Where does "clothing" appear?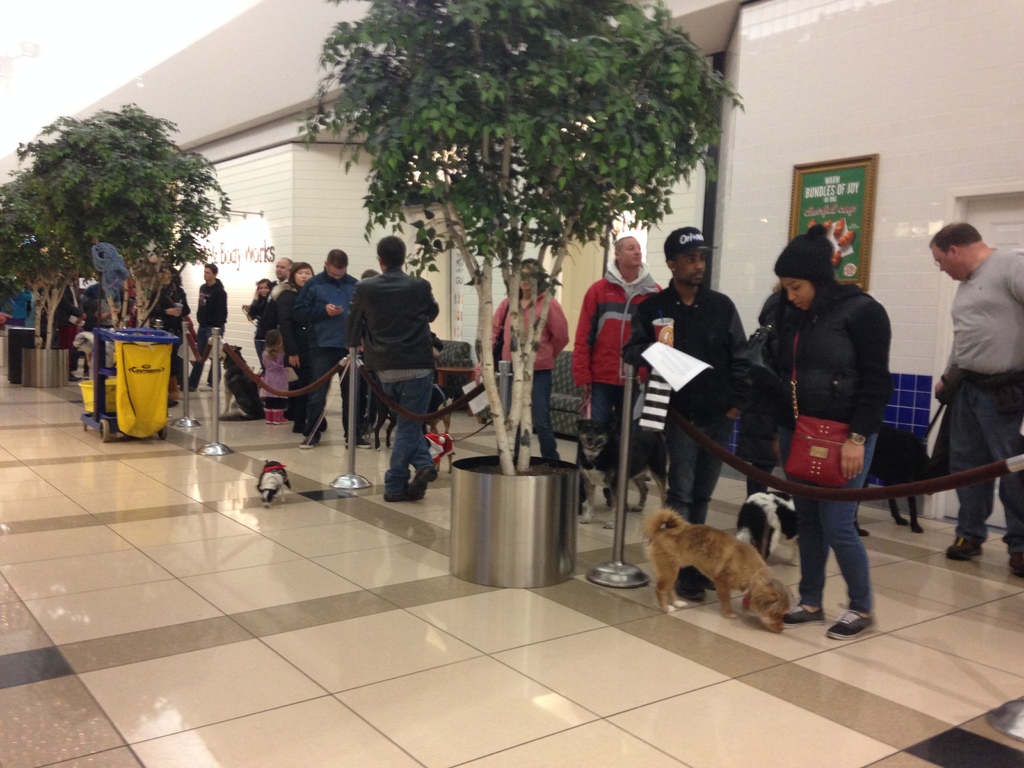
Appears at 290:269:355:426.
